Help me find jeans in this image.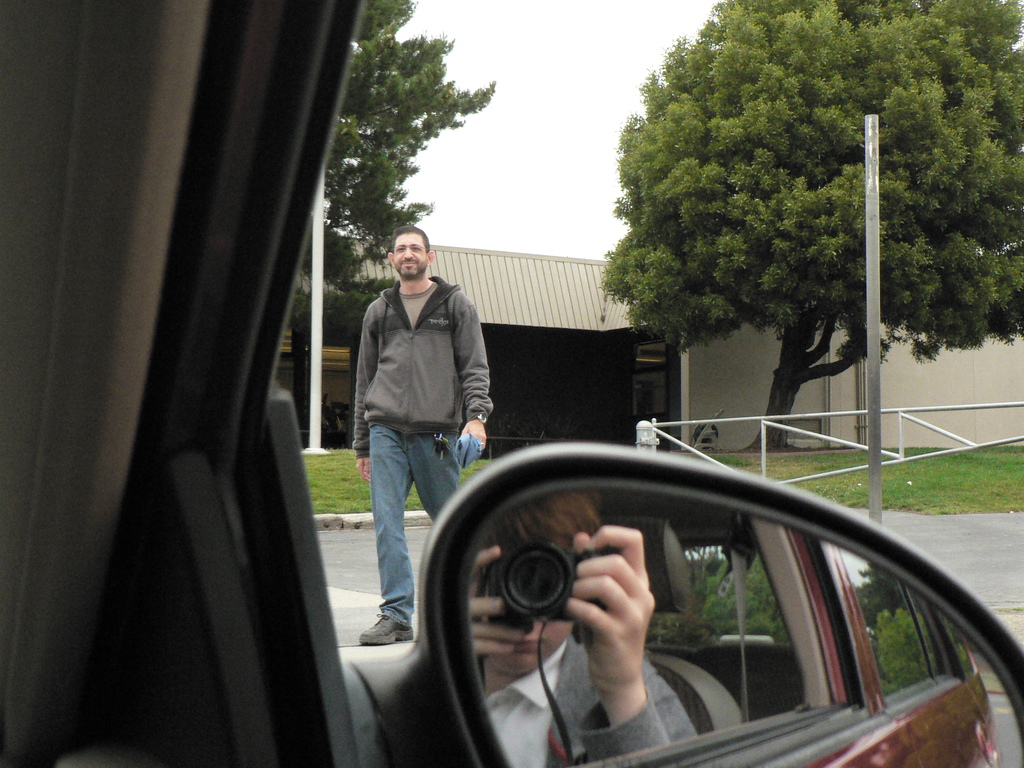
Found it: region(355, 419, 476, 587).
